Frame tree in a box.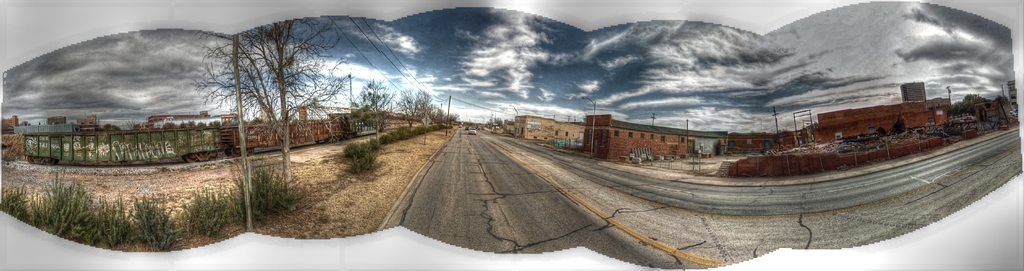
bbox=(346, 77, 422, 136).
